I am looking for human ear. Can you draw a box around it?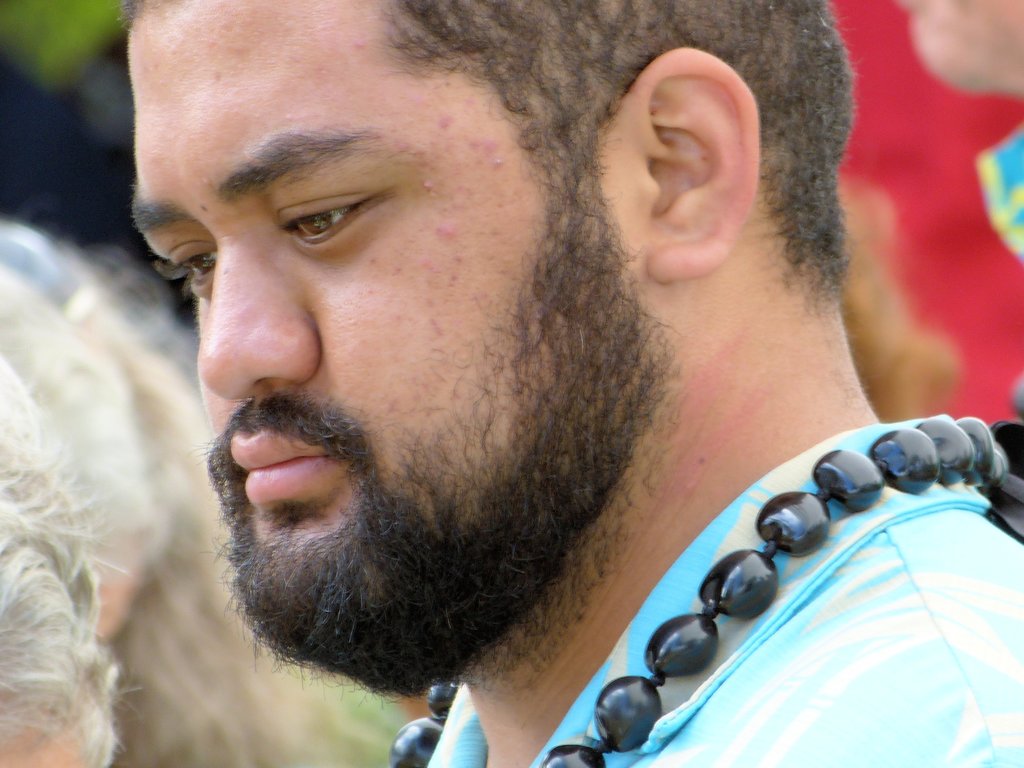
Sure, the bounding box is {"x1": 624, "y1": 49, "x2": 763, "y2": 289}.
